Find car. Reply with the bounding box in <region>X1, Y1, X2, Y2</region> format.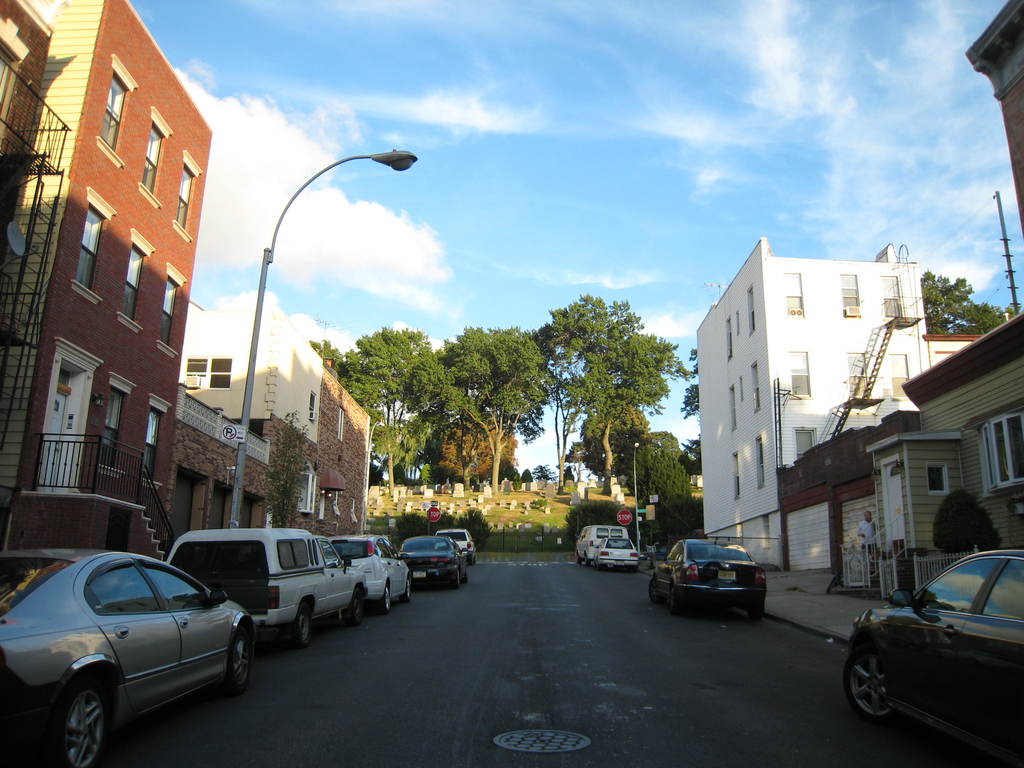
<region>0, 548, 253, 767</region>.
